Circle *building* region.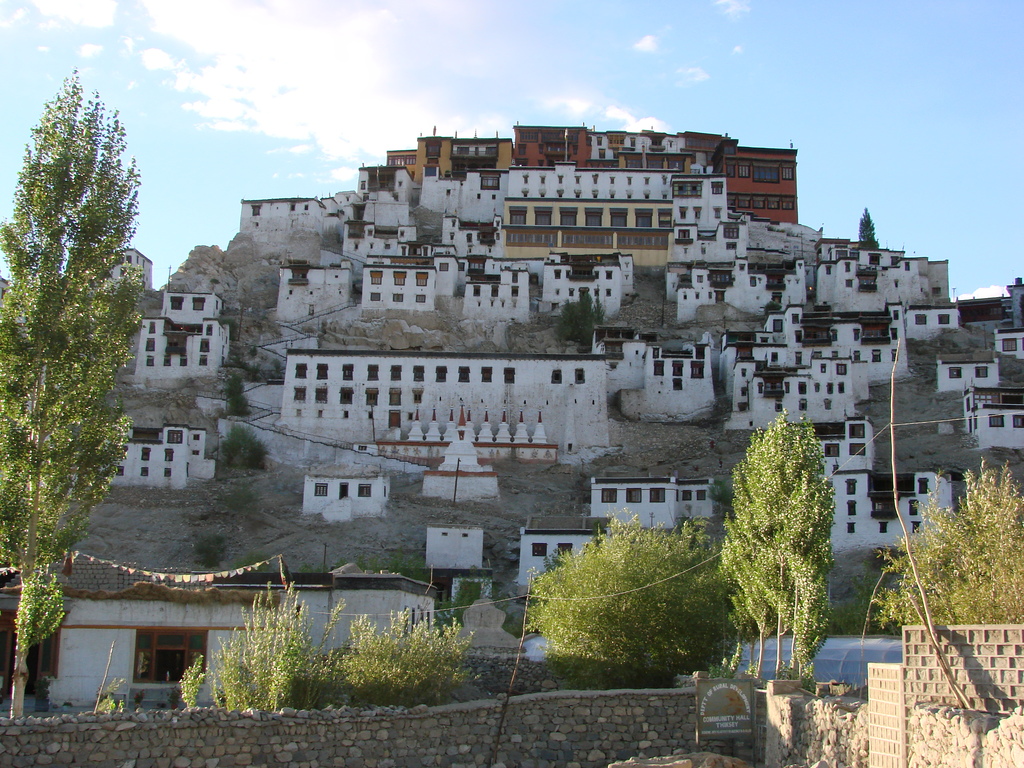
Region: bbox(332, 191, 364, 211).
